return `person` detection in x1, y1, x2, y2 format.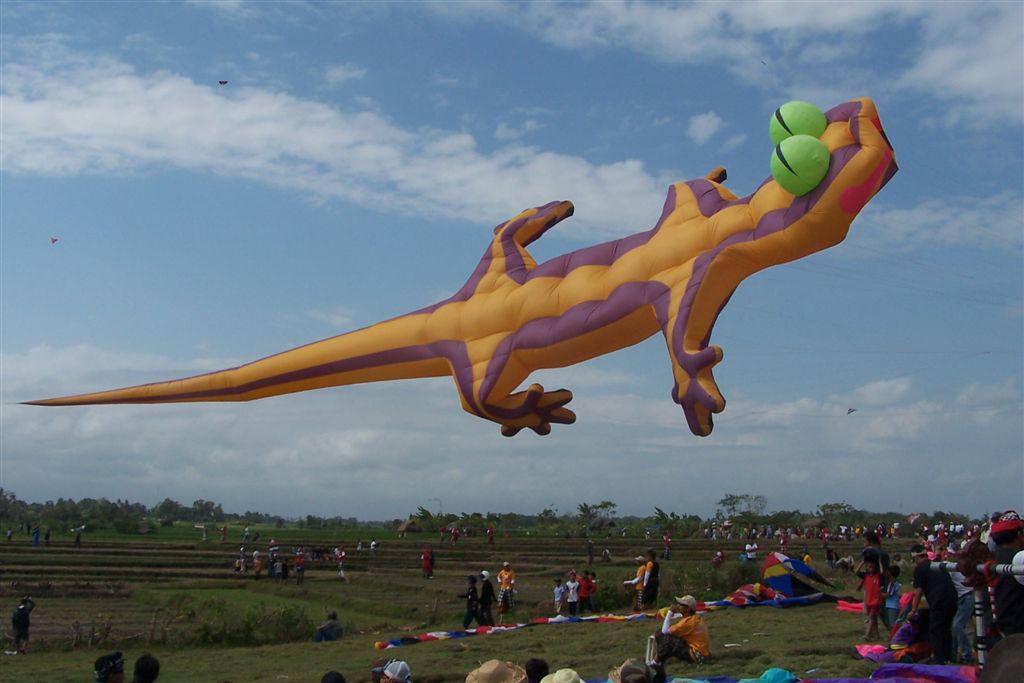
584, 540, 594, 568.
